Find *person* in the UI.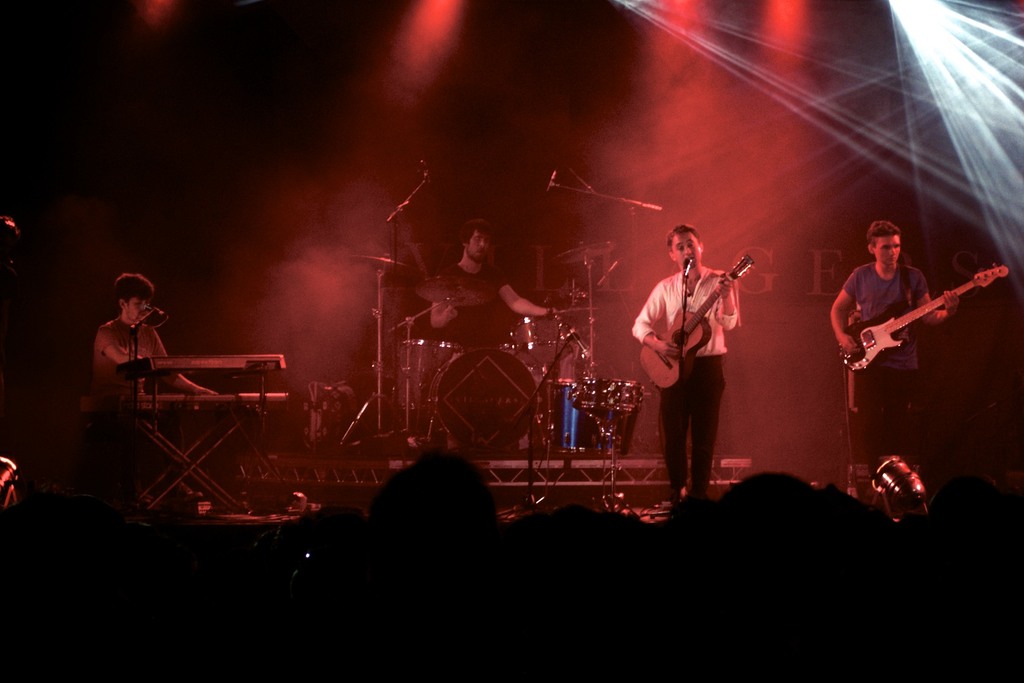
UI element at select_region(428, 219, 554, 349).
